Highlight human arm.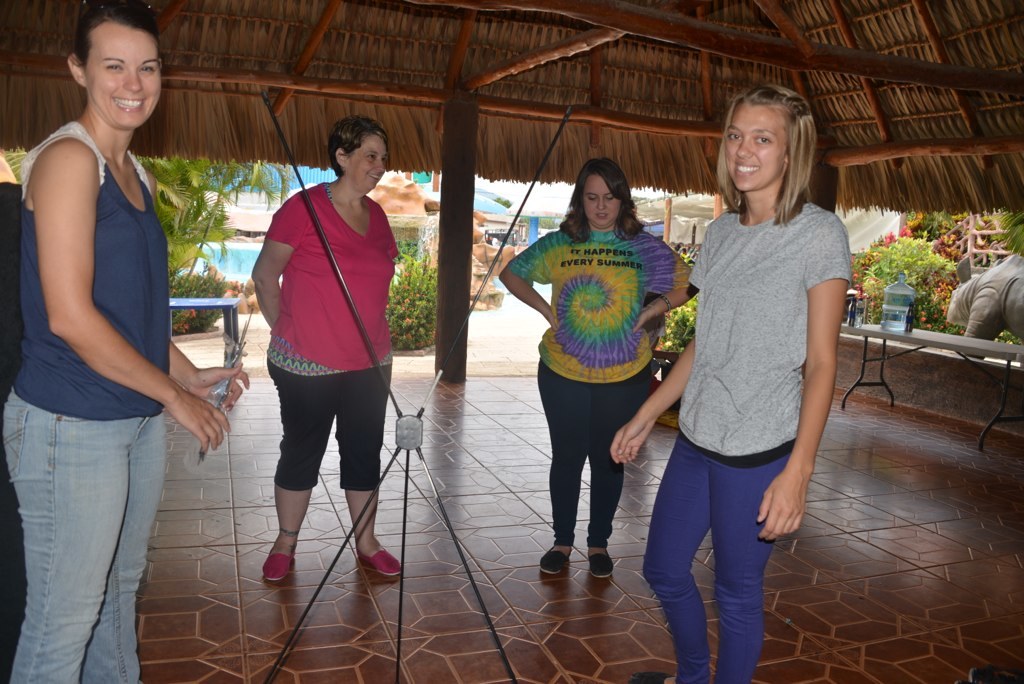
Highlighted region: x1=40 y1=133 x2=240 y2=456.
